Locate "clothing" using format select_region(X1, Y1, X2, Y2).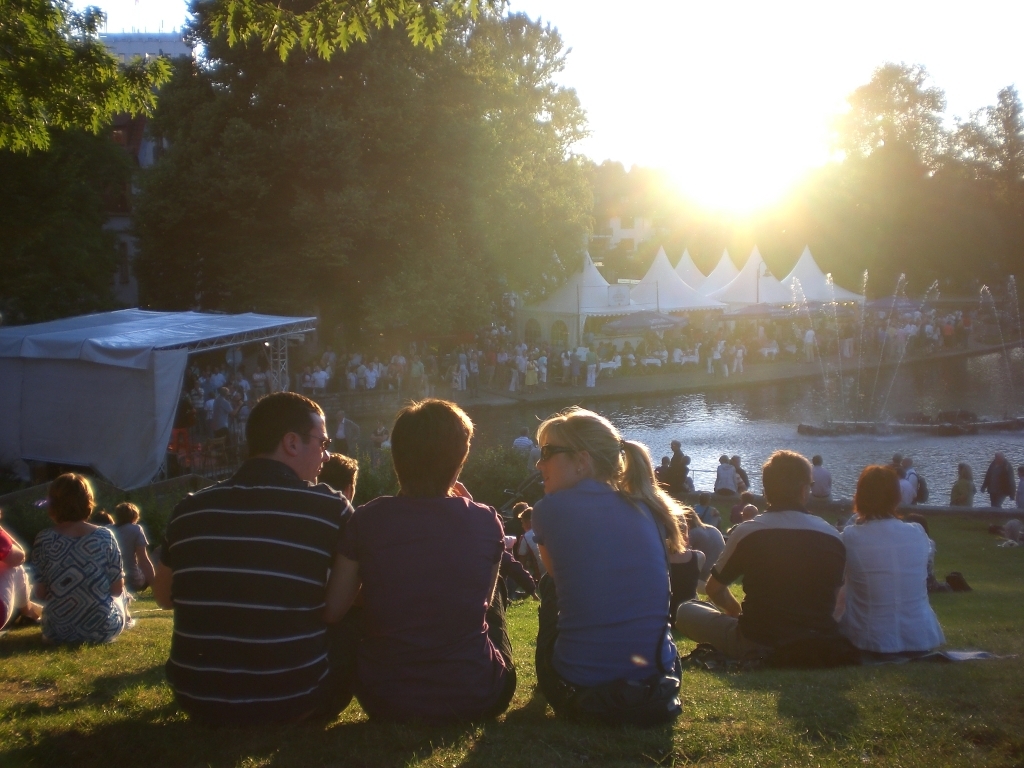
select_region(691, 522, 723, 577).
